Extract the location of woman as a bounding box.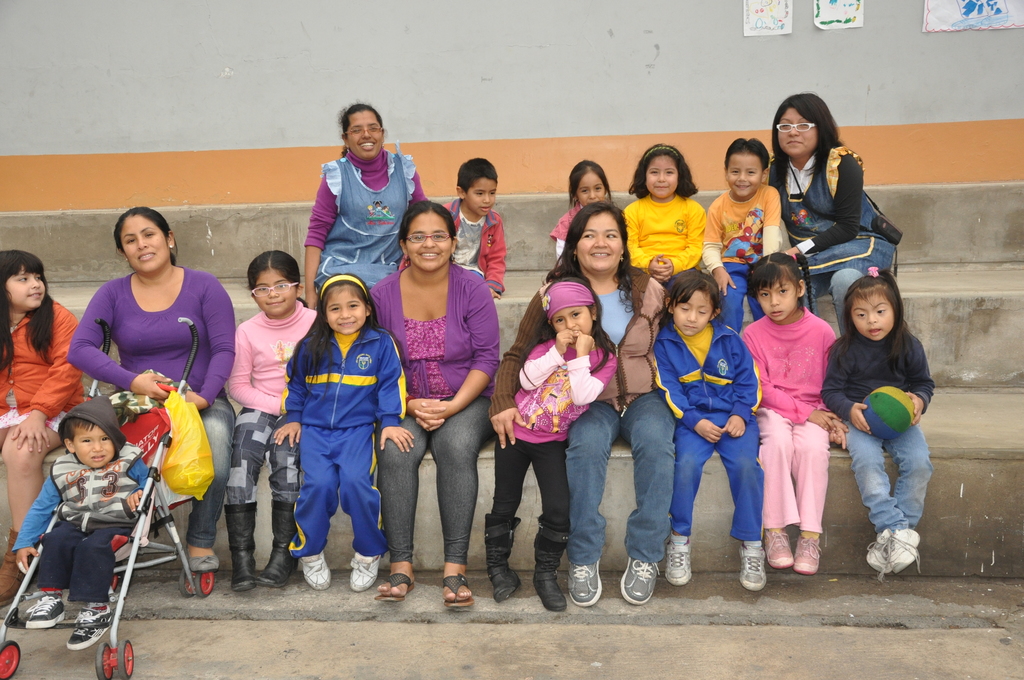
<bbox>303, 101, 434, 309</bbox>.
